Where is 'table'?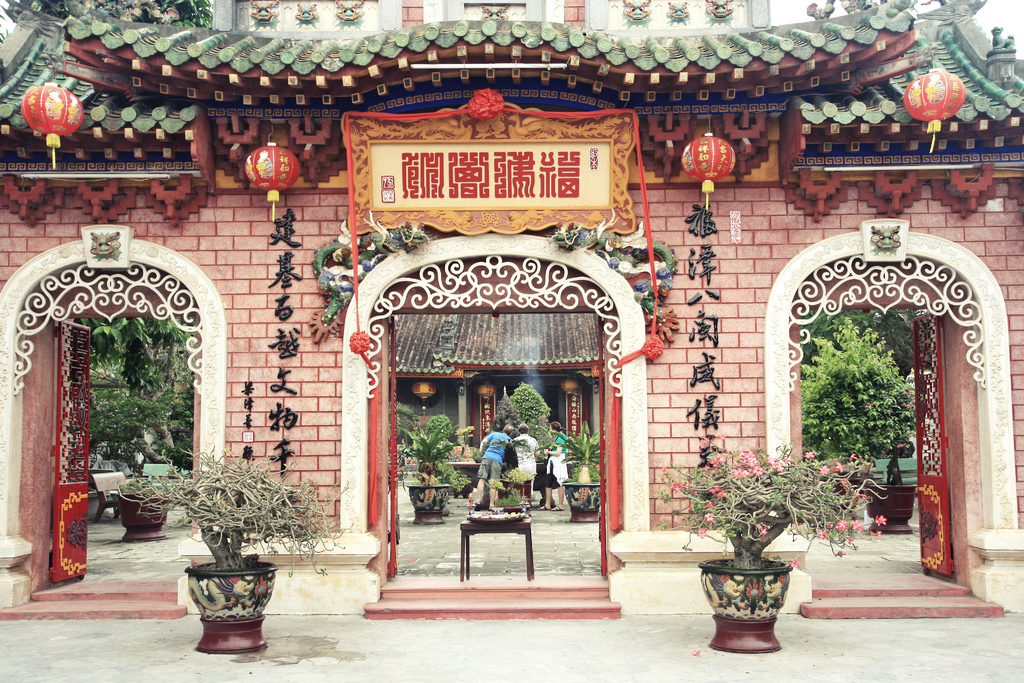
[left=461, top=513, right=532, bottom=579].
